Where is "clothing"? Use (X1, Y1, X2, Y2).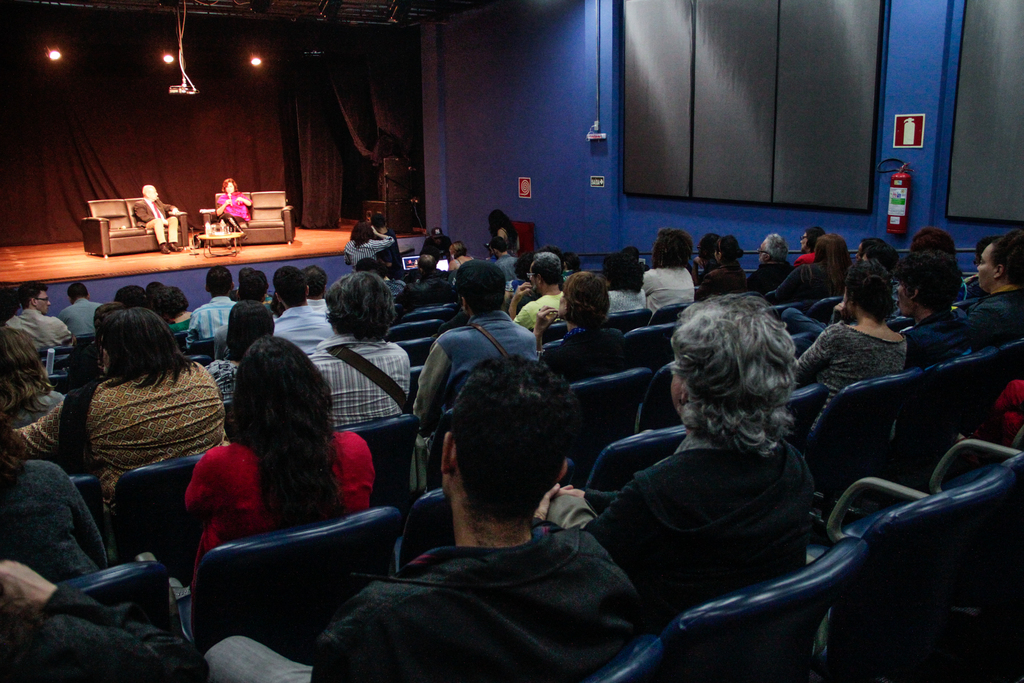
(607, 286, 646, 314).
